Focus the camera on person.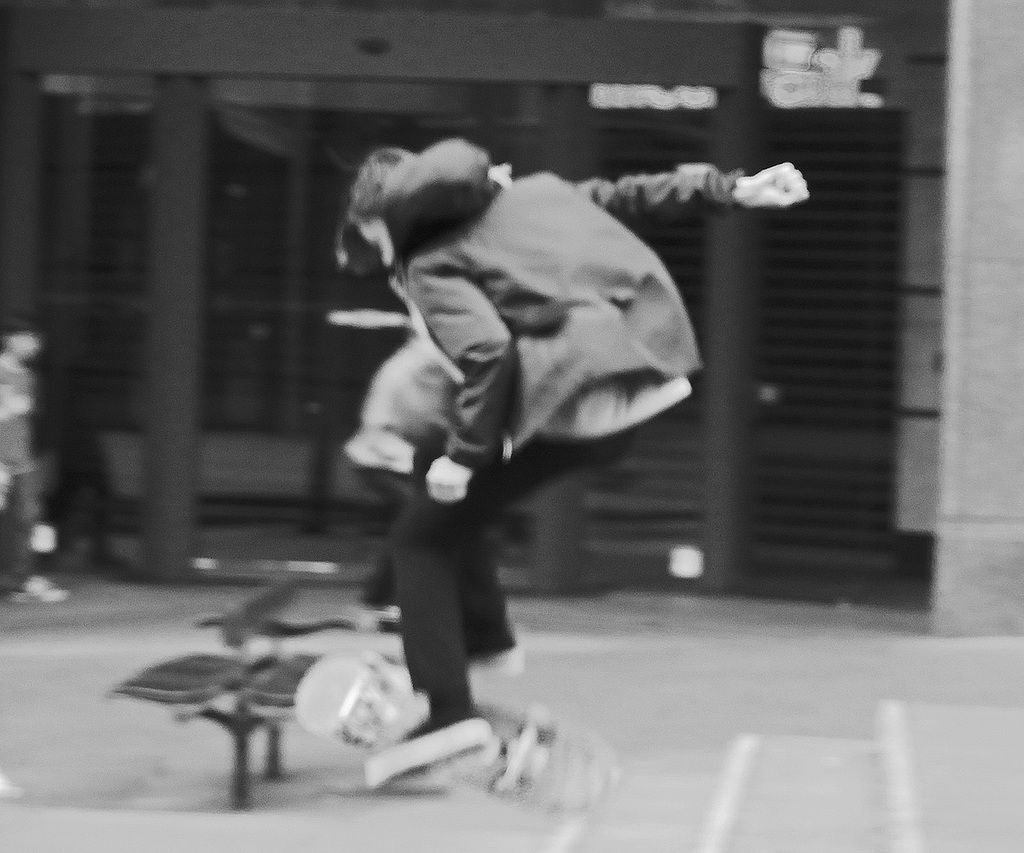
Focus region: region(0, 308, 71, 602).
